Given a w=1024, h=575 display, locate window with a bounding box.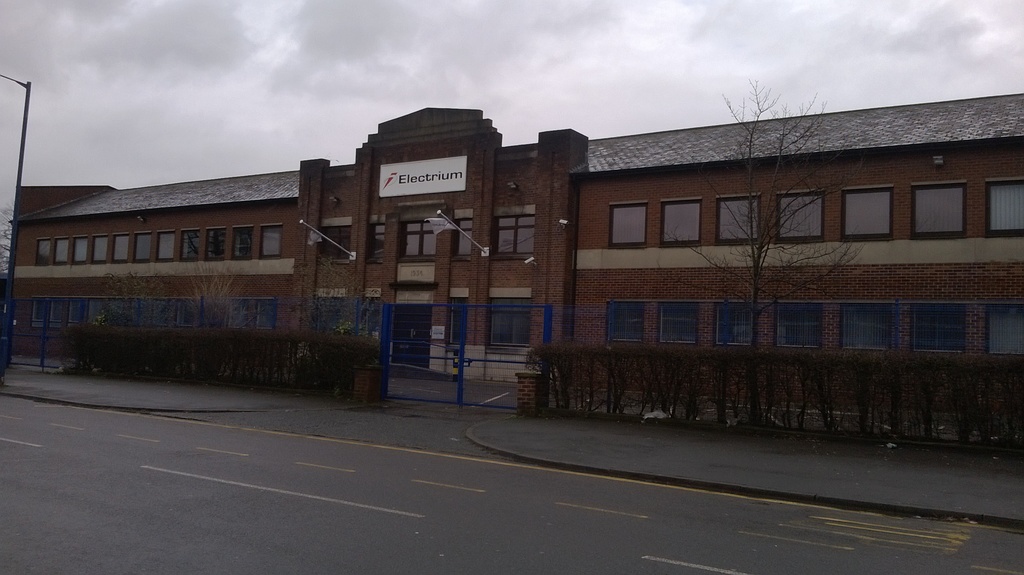
Located: [200, 229, 225, 258].
